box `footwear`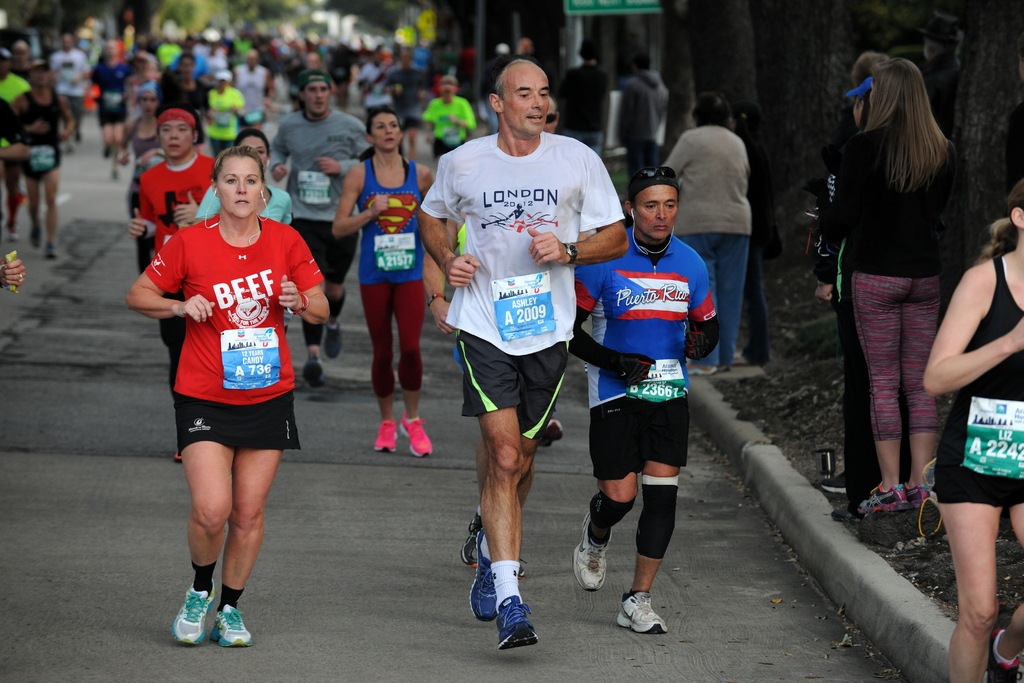
BBox(400, 407, 434, 456)
